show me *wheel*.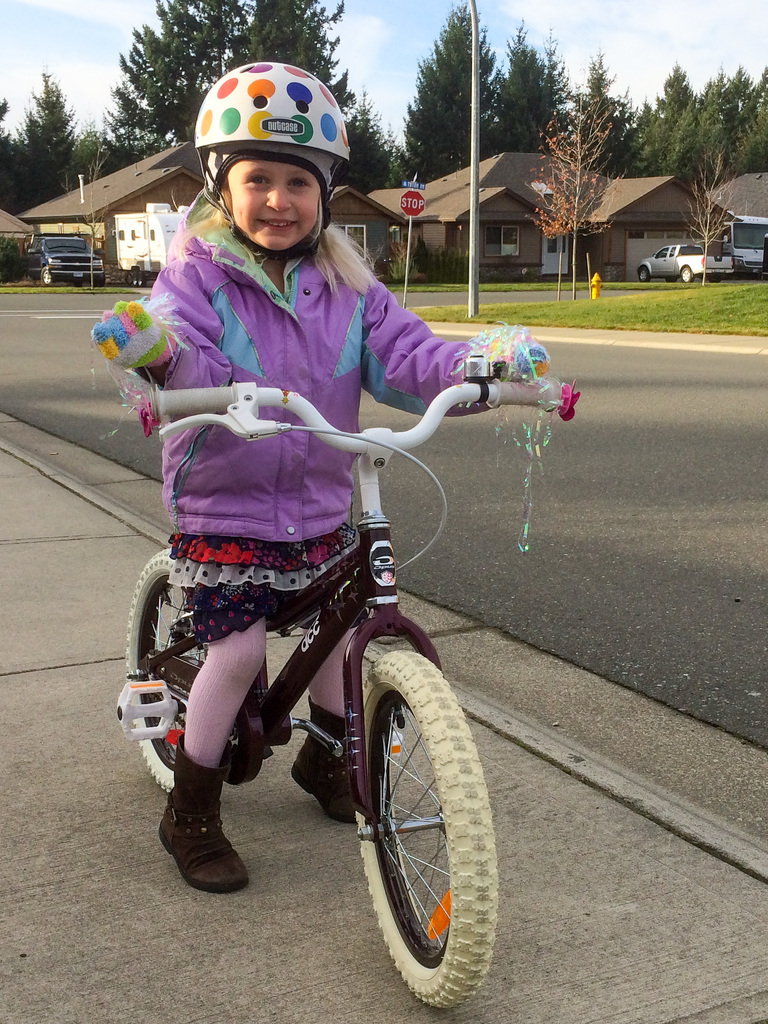
*wheel* is here: bbox(123, 547, 207, 788).
